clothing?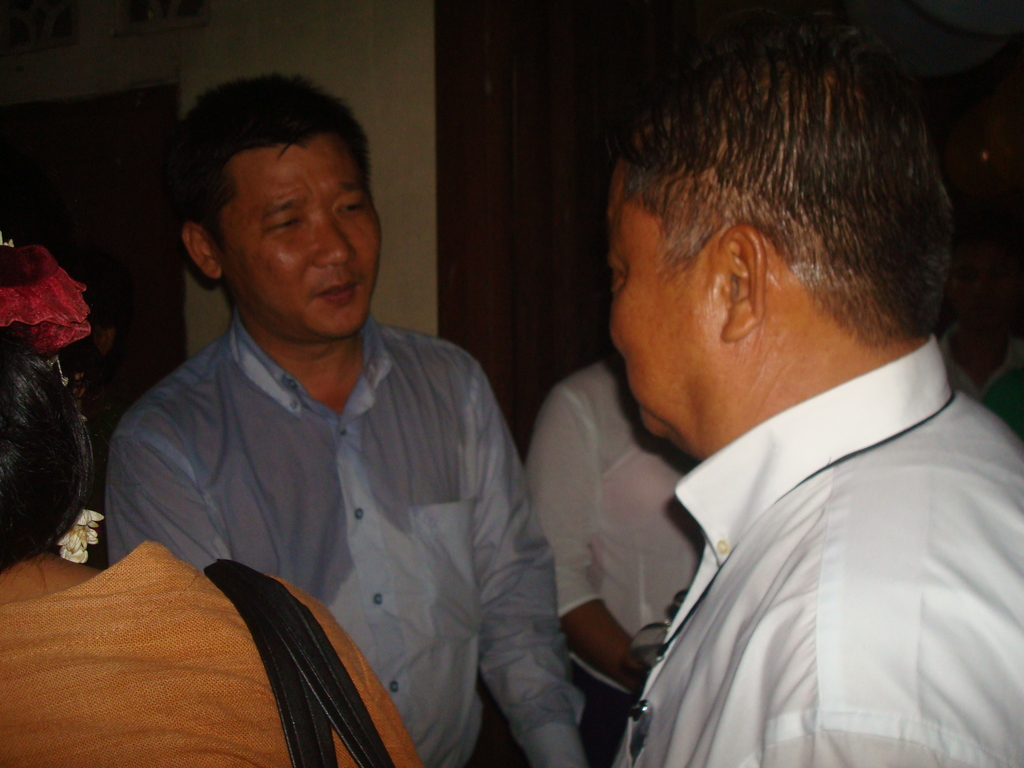
region(534, 349, 706, 659)
